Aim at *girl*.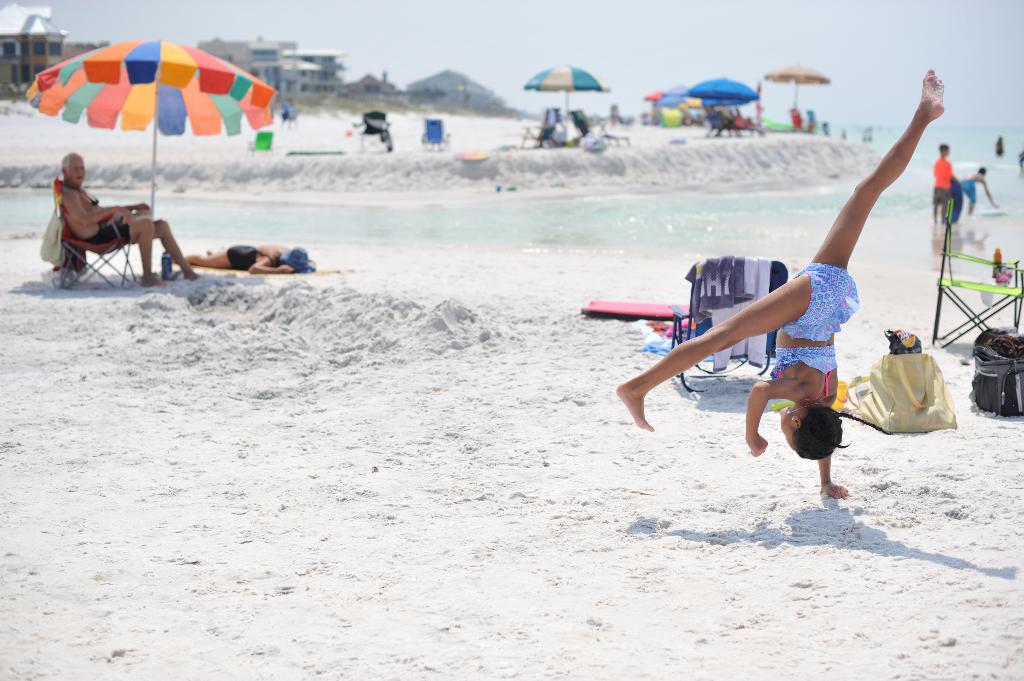
Aimed at region(613, 62, 954, 492).
